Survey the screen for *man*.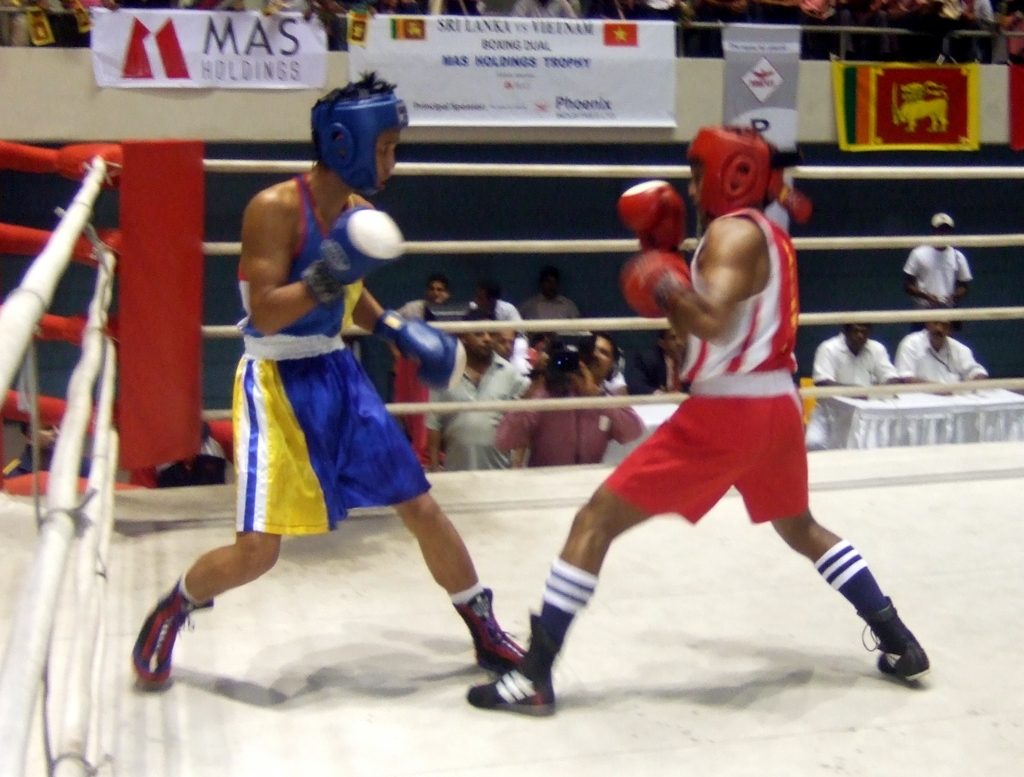
Survey found: box=[525, 267, 584, 324].
